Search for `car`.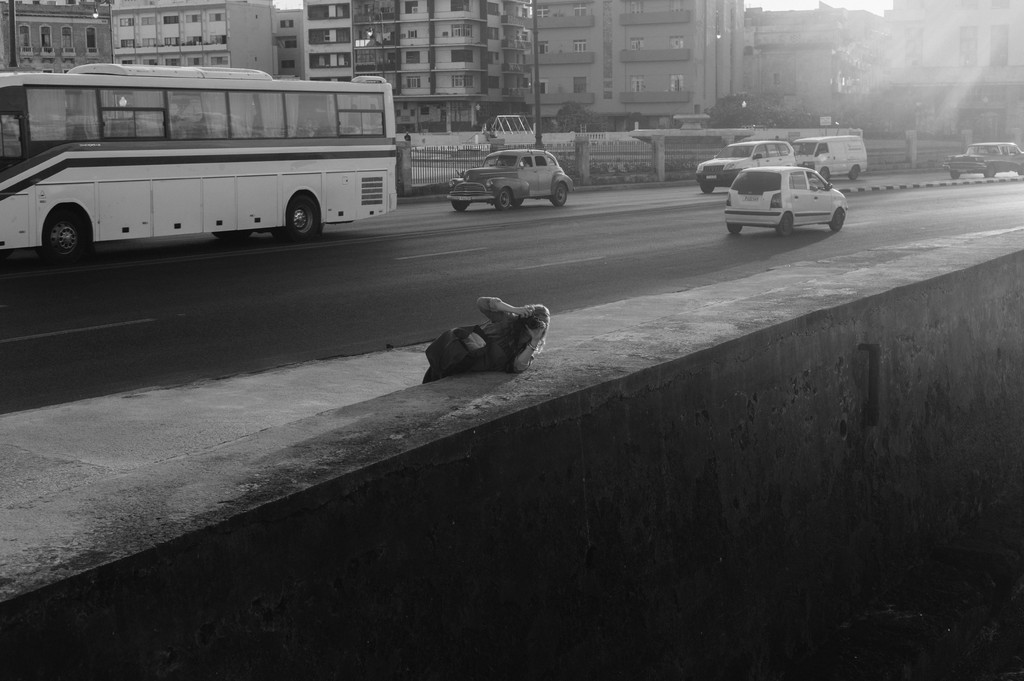
Found at (left=947, top=143, right=1023, bottom=181).
